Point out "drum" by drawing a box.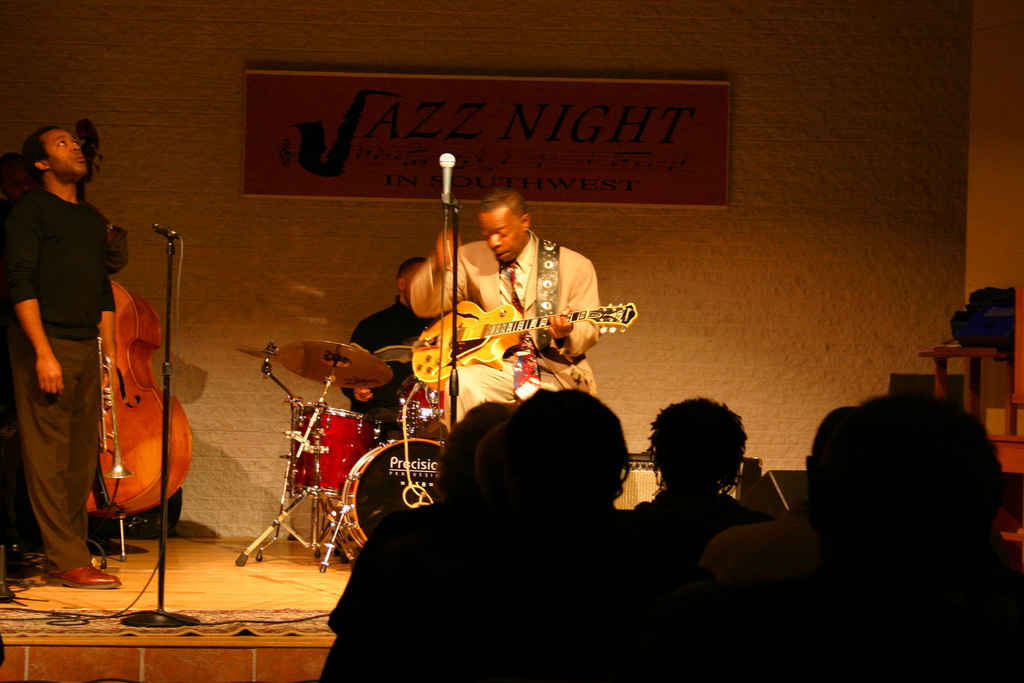
(left=338, top=436, right=444, bottom=559).
